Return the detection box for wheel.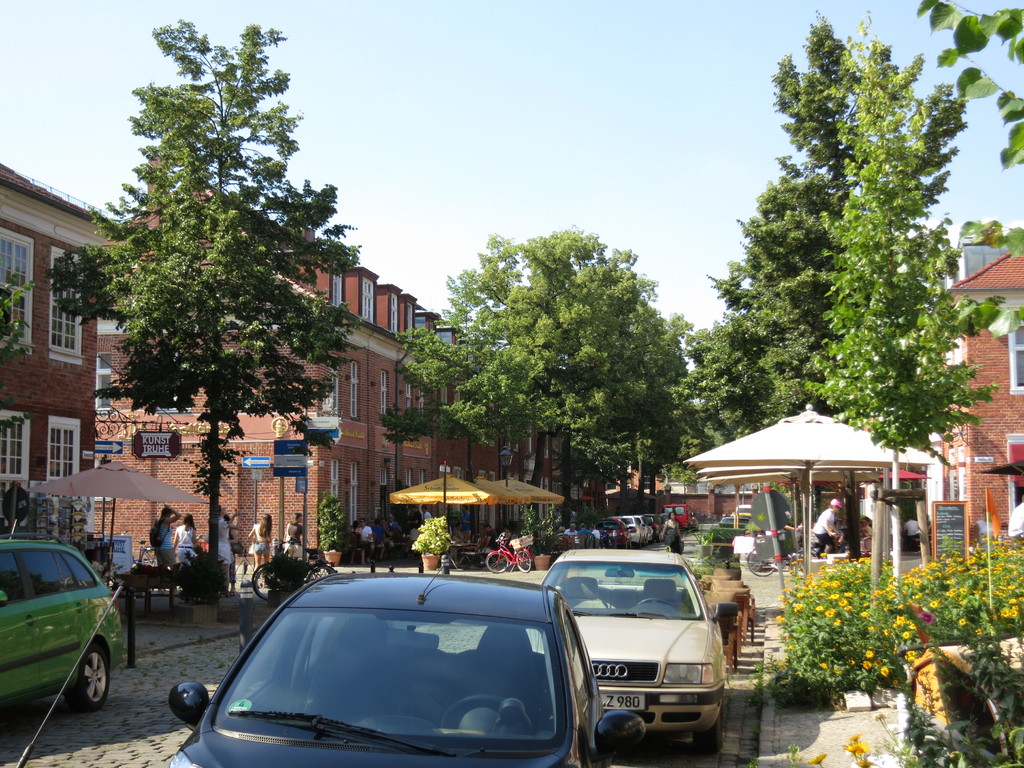
[x1=77, y1=650, x2=109, y2=712].
